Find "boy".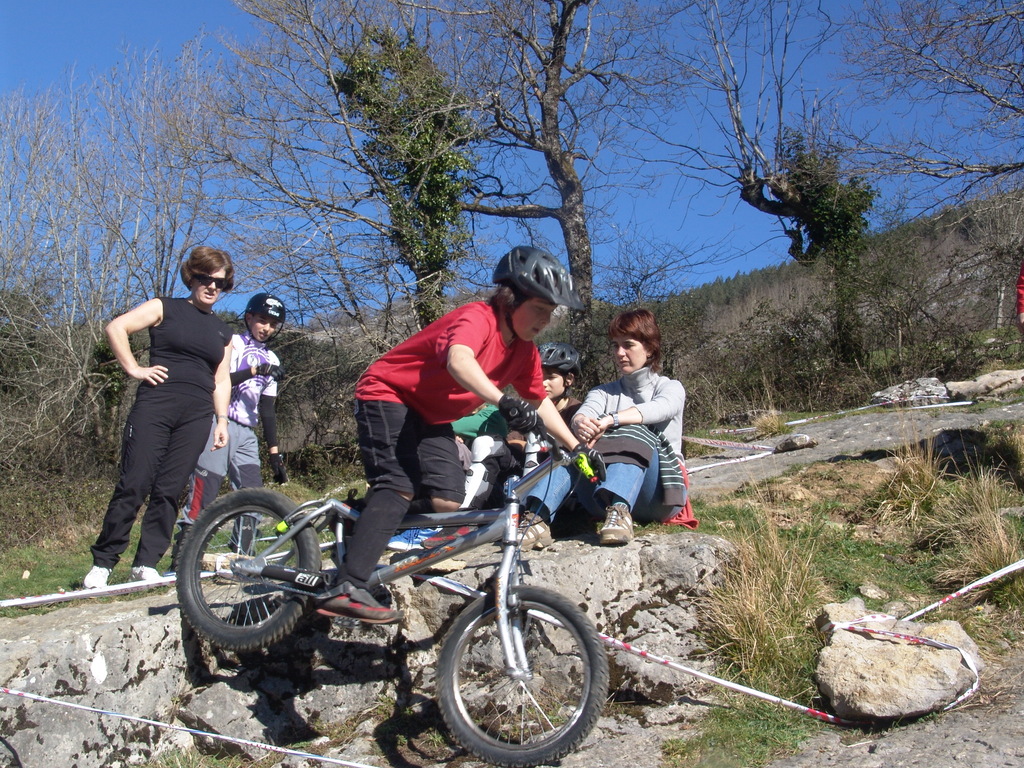
bbox(167, 291, 286, 573).
